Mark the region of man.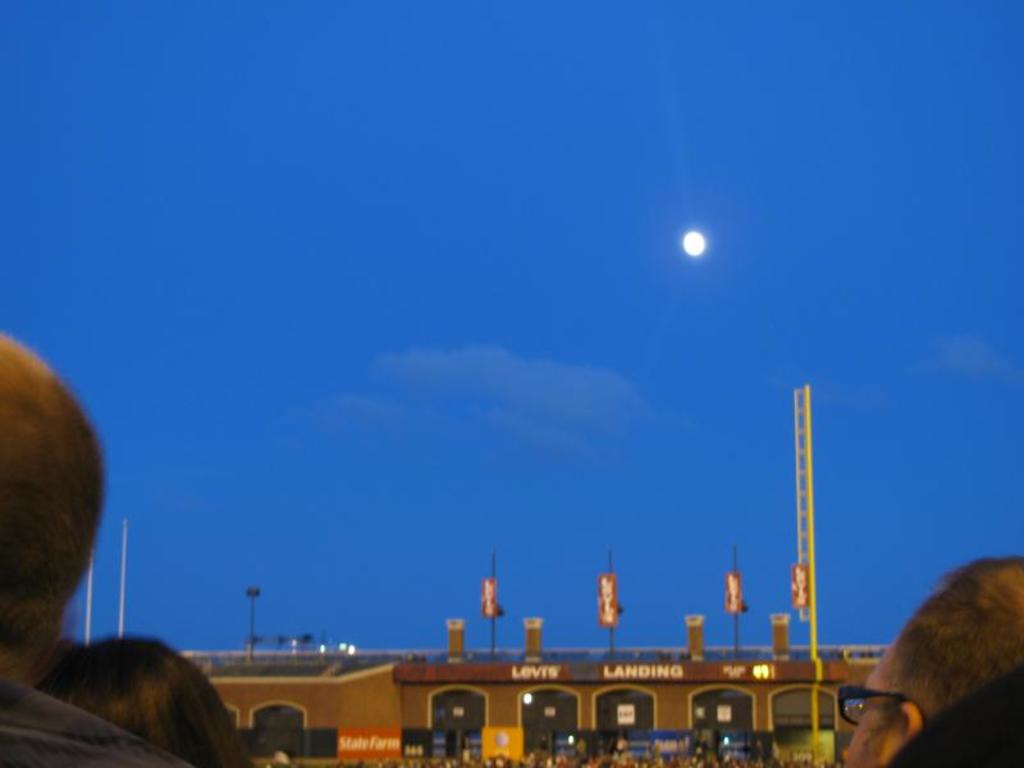
Region: [824, 553, 1023, 765].
